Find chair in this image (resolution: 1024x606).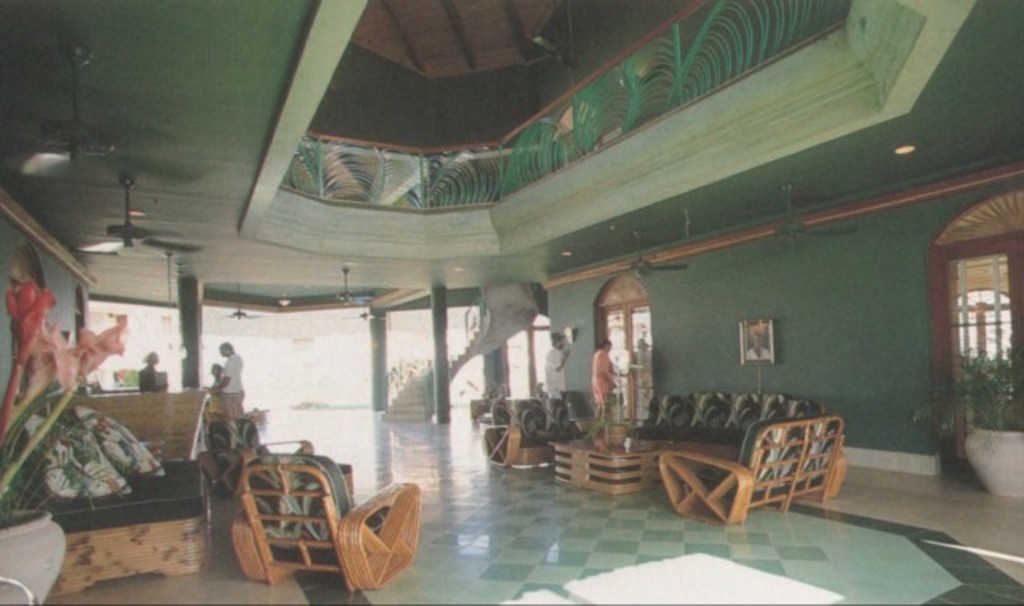
<bbox>197, 417, 282, 480</bbox>.
